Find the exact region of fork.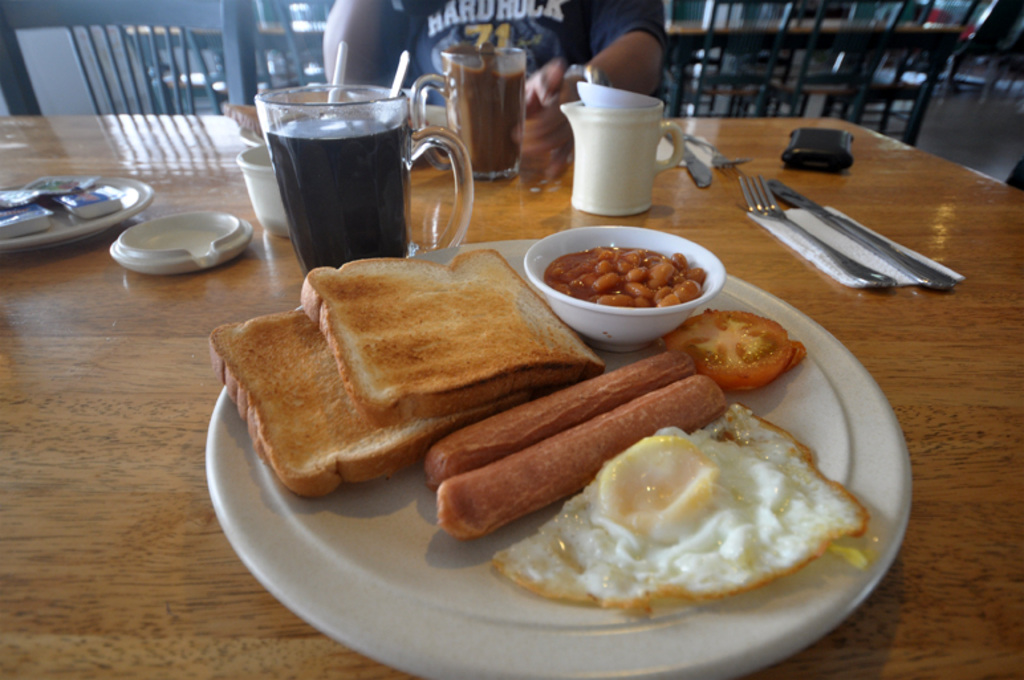
Exact region: <bbox>720, 167, 967, 309</bbox>.
